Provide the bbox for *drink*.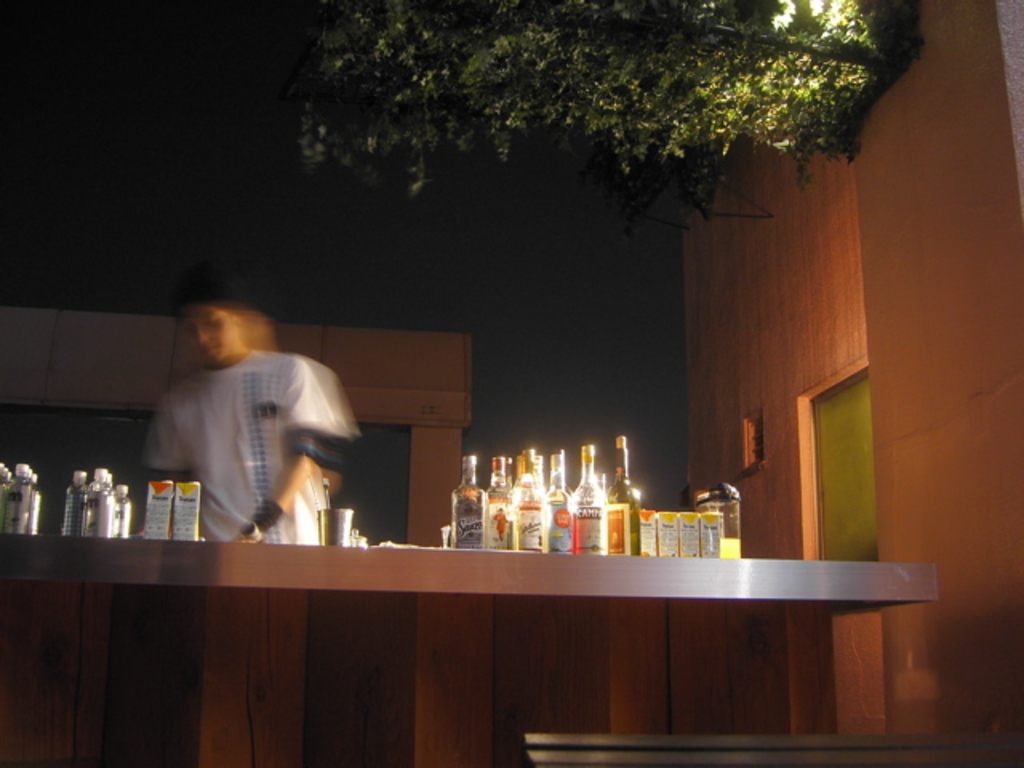
<bbox>717, 538, 742, 560</bbox>.
